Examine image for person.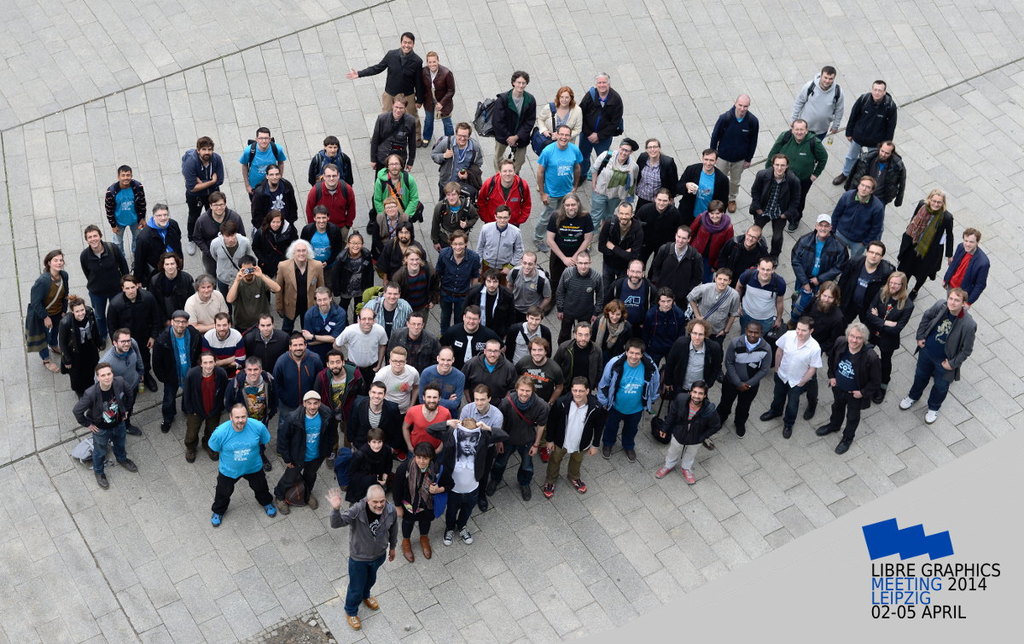
Examination result: rect(787, 274, 840, 425).
